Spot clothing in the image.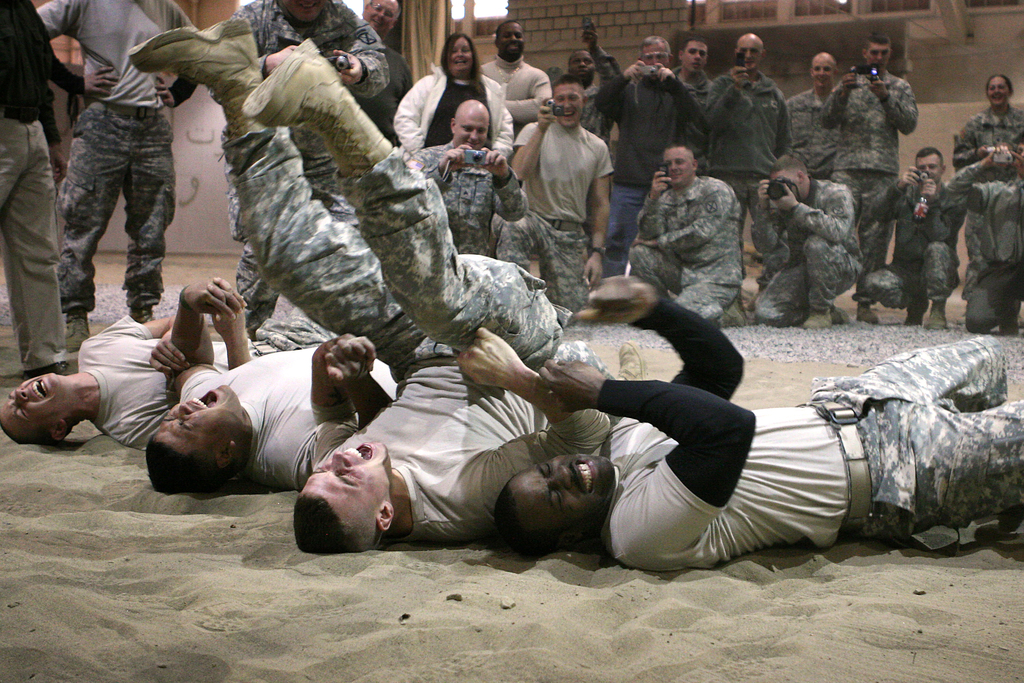
clothing found at l=175, t=340, r=618, b=492.
